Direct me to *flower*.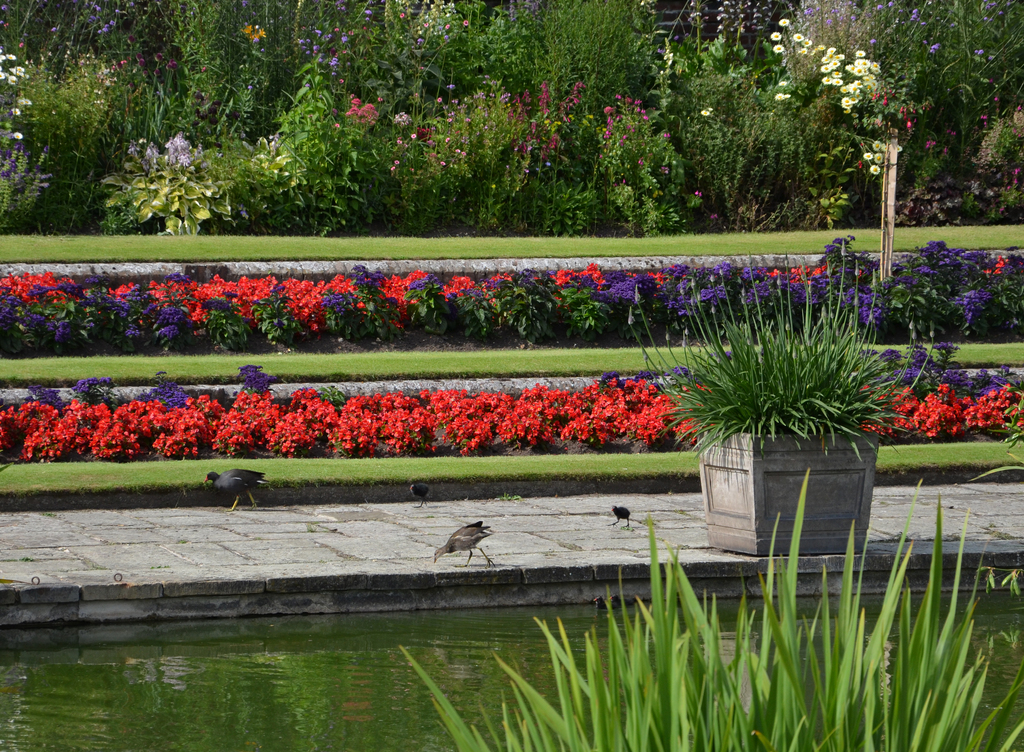
Direction: bbox=(244, 24, 266, 39).
